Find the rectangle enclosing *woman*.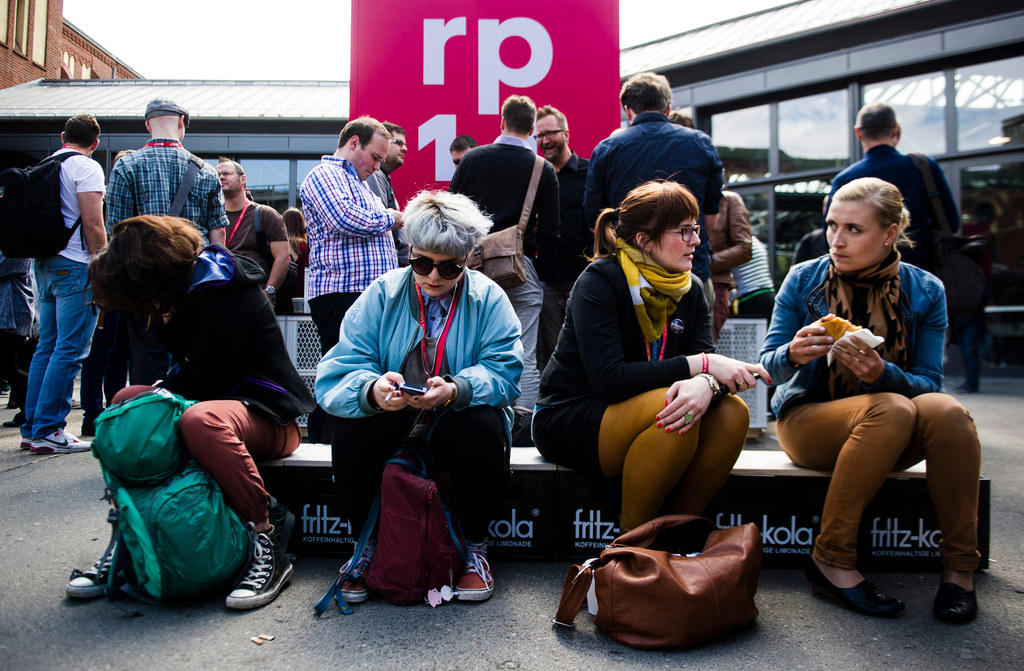
{"left": 757, "top": 175, "right": 993, "bottom": 624}.
